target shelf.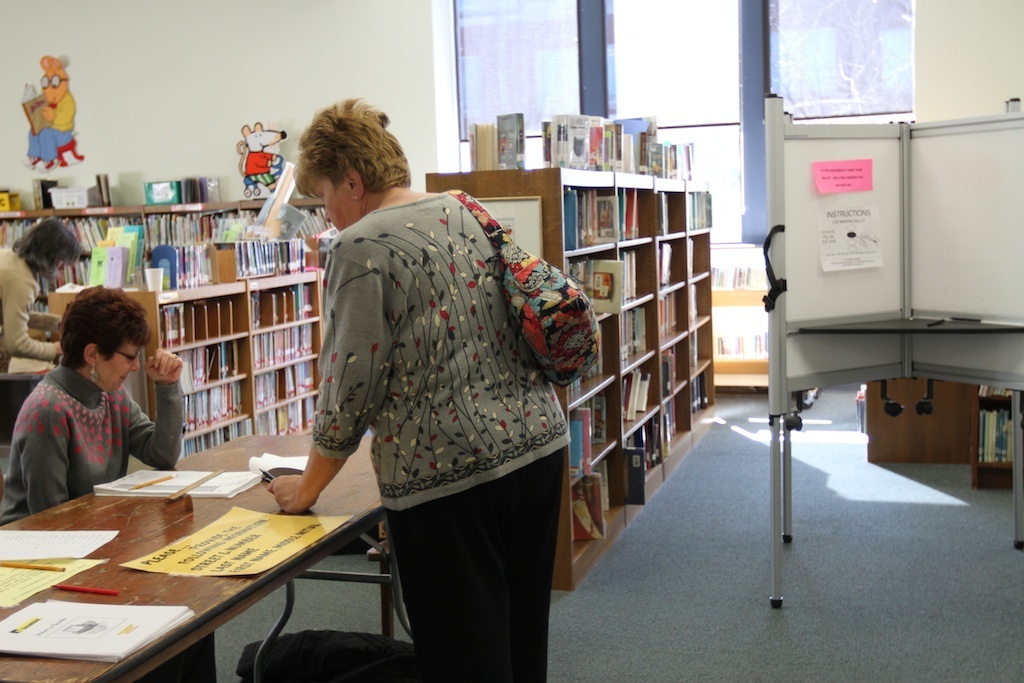
Target region: bbox=[653, 286, 686, 348].
